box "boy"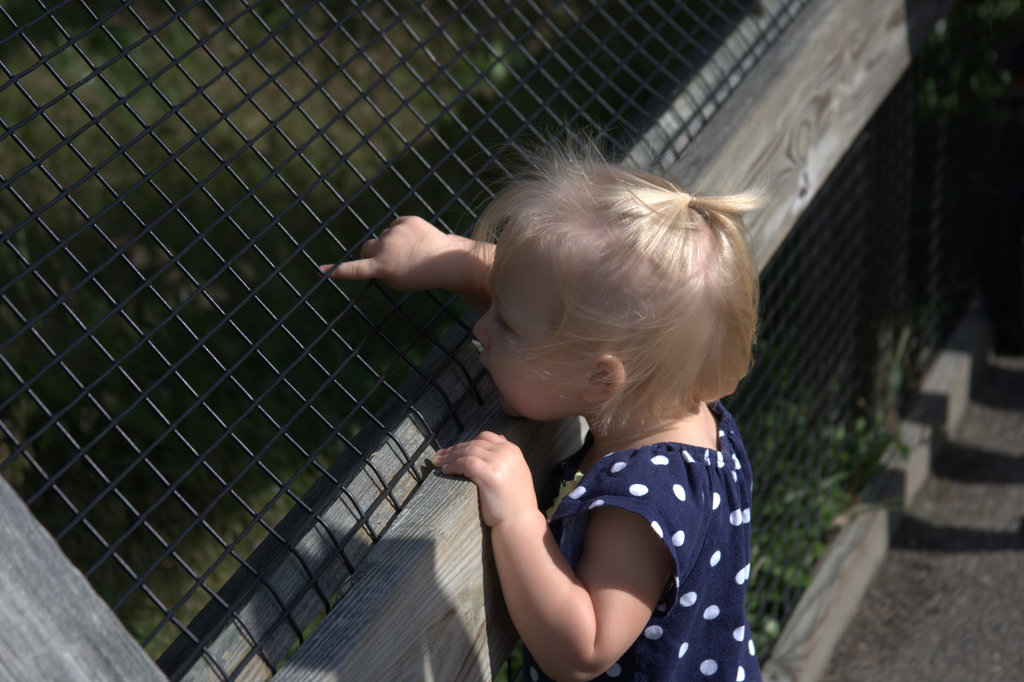
bbox=(319, 113, 781, 681)
